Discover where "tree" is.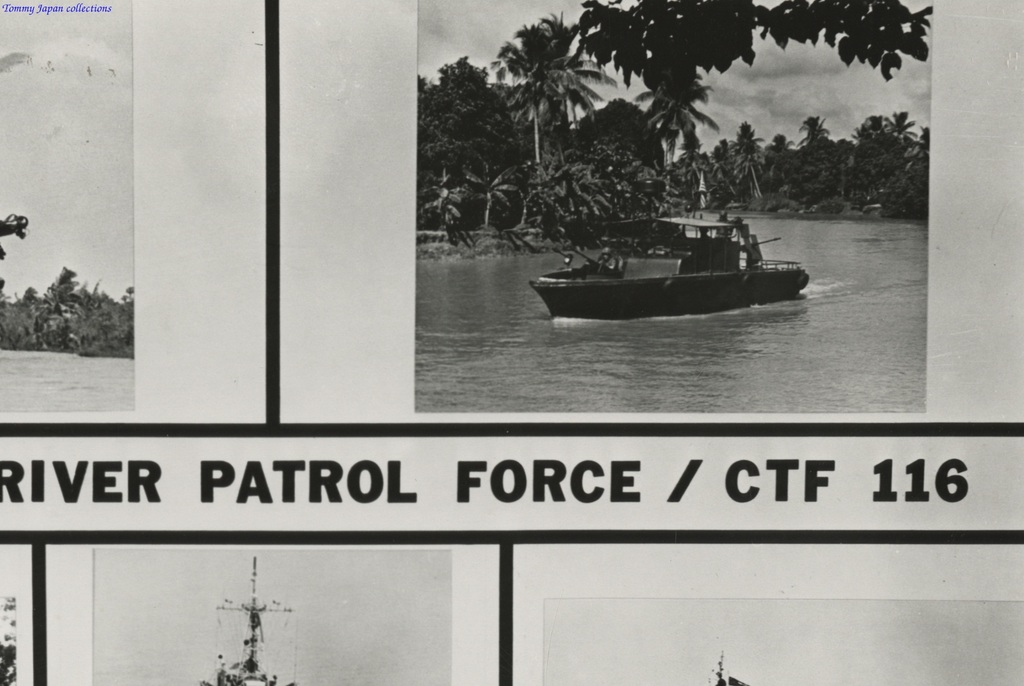
Discovered at bbox(420, 0, 924, 239).
